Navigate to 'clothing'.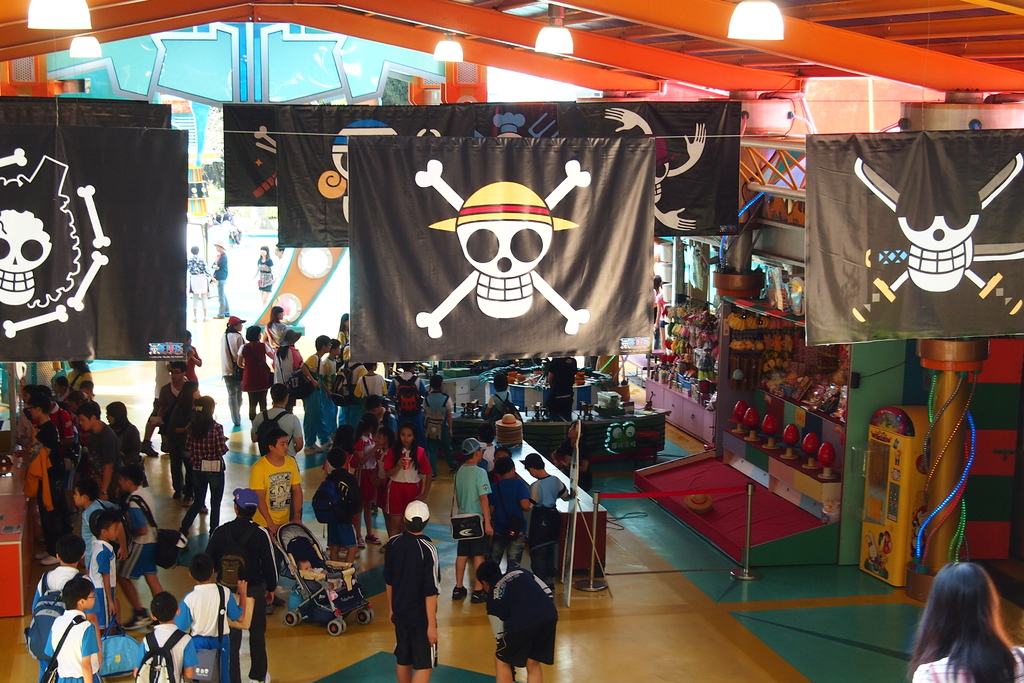
Navigation target: box(206, 513, 280, 682).
